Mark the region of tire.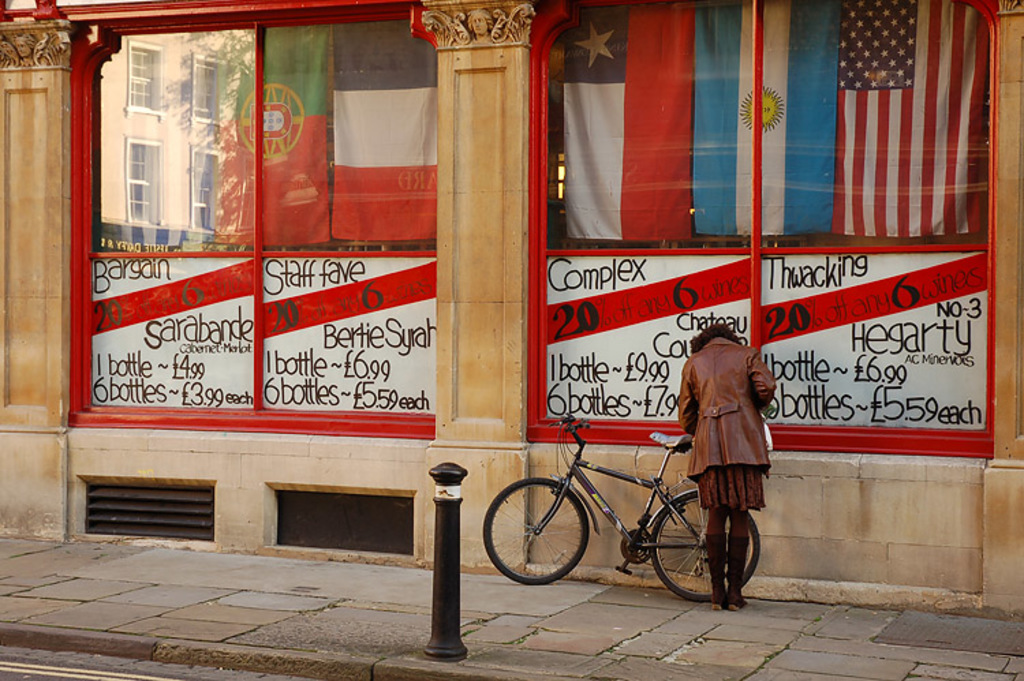
Region: (left=483, top=475, right=590, bottom=585).
